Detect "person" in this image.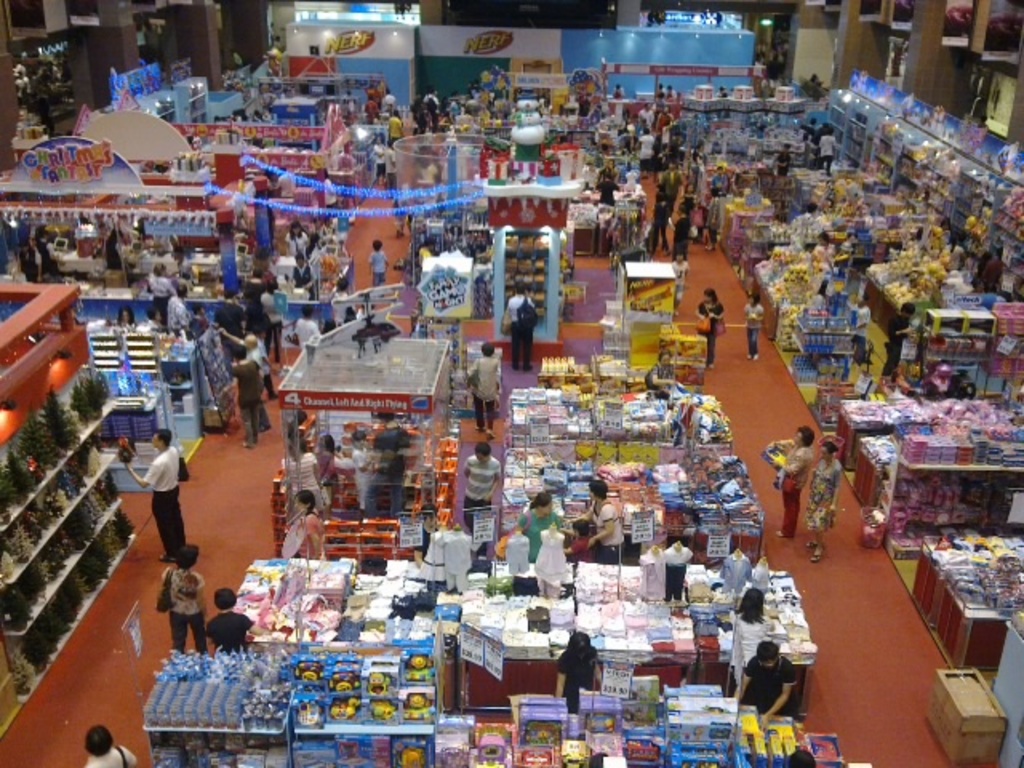
Detection: detection(464, 341, 496, 442).
